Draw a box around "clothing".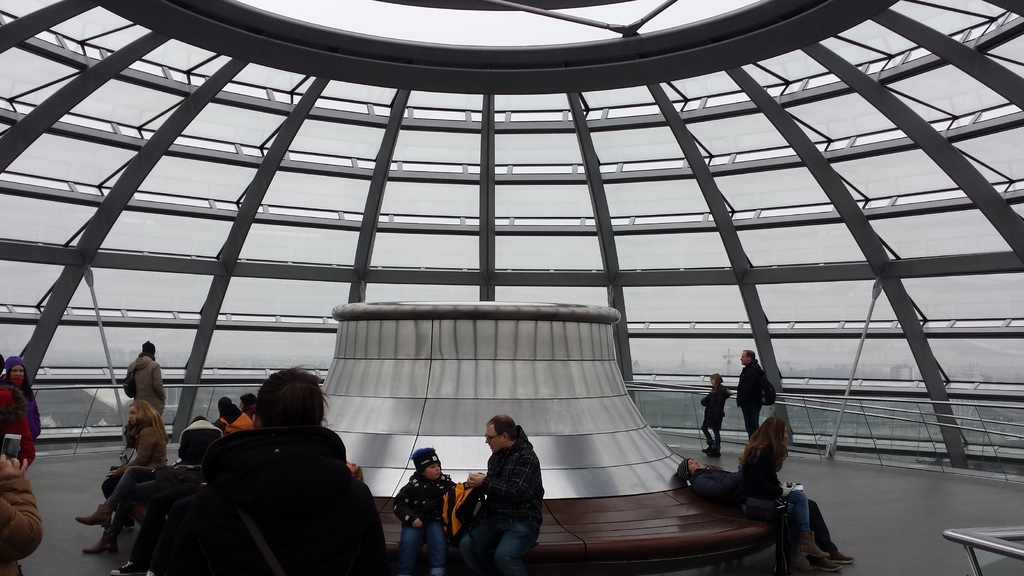
122, 356, 169, 417.
